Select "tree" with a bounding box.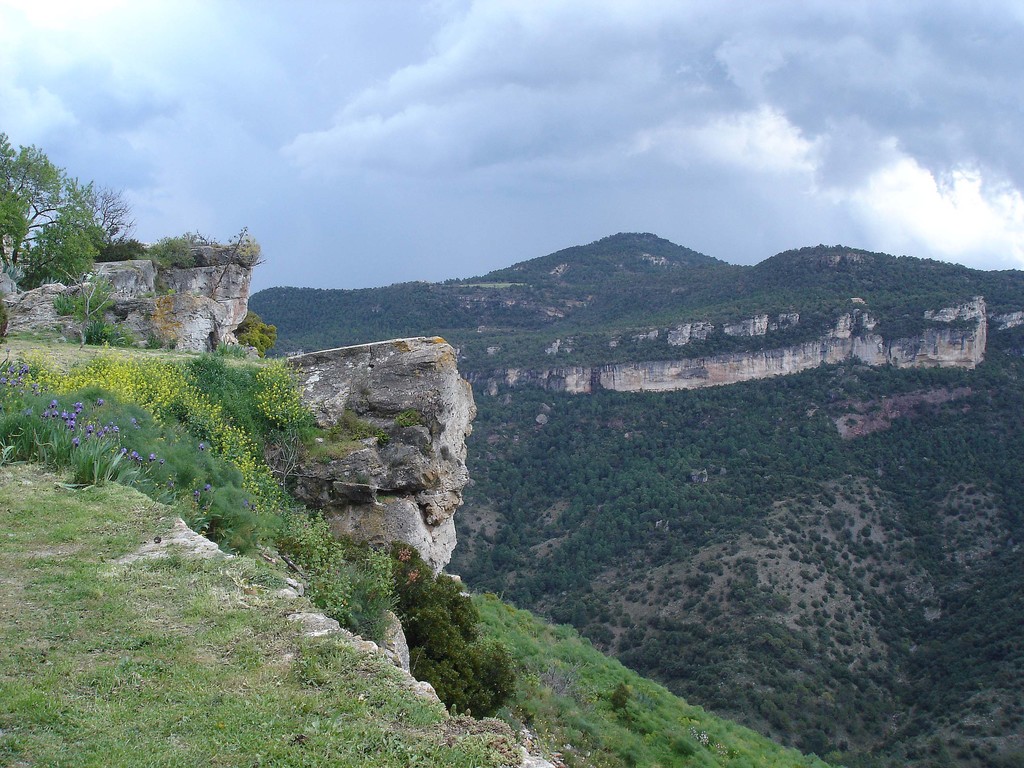
bbox=(220, 227, 261, 271).
